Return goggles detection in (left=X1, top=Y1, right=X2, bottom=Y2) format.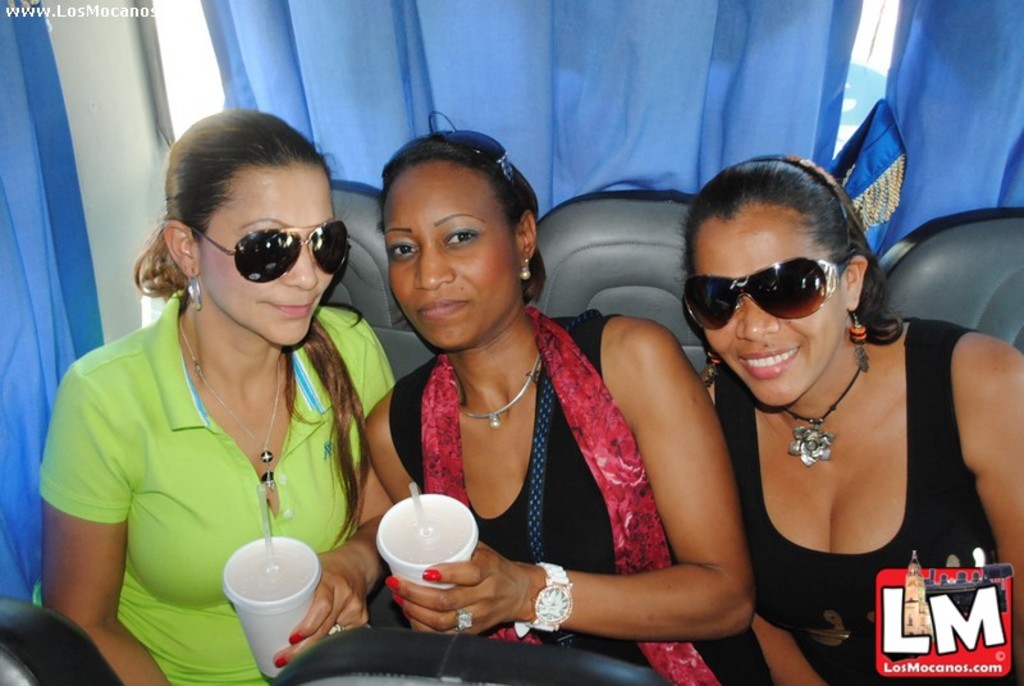
(left=189, top=216, right=353, bottom=283).
